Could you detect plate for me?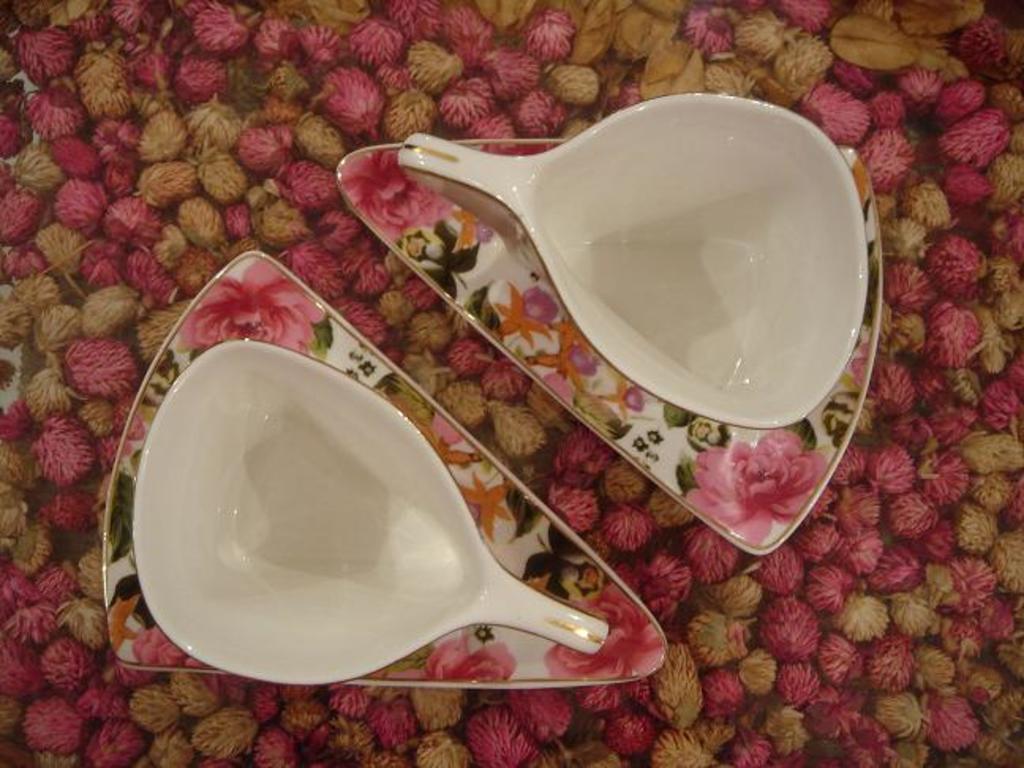
Detection result: bbox=(103, 250, 668, 691).
